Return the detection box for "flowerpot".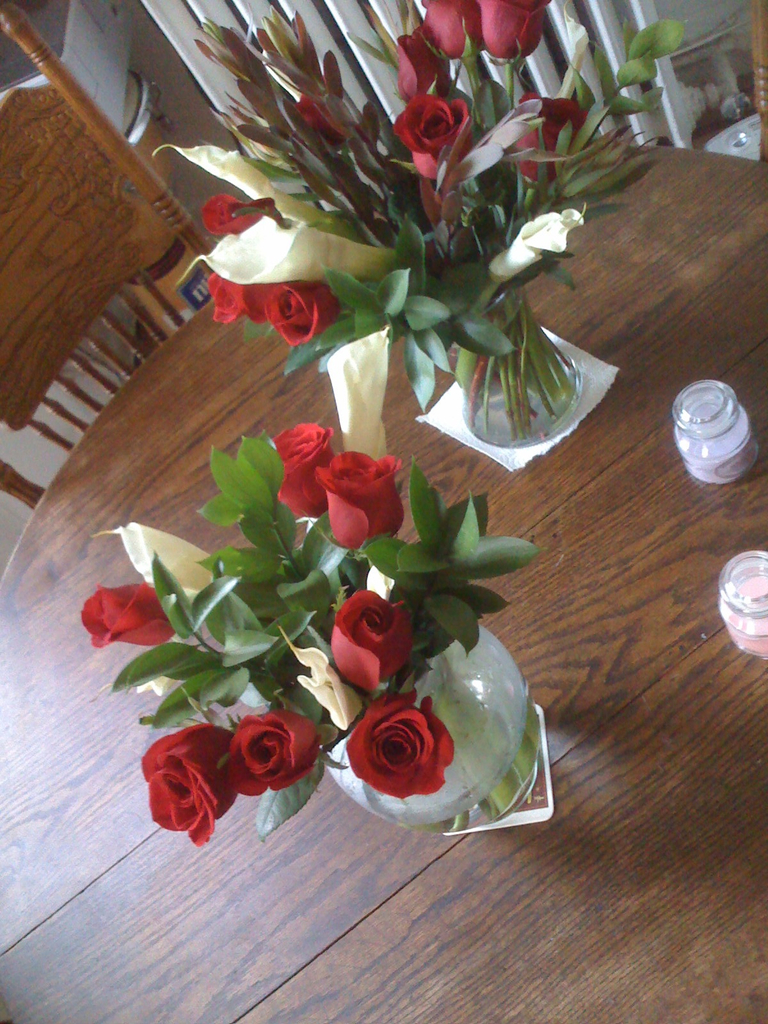
[left=317, top=620, right=537, bottom=835].
